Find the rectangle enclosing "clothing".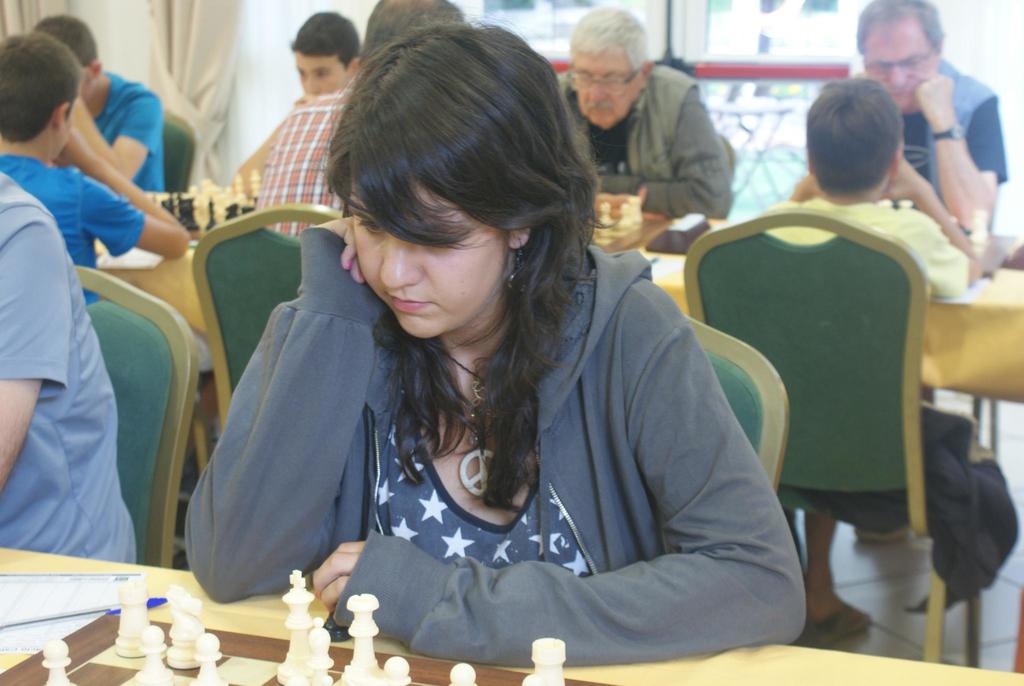
252 75 356 240.
